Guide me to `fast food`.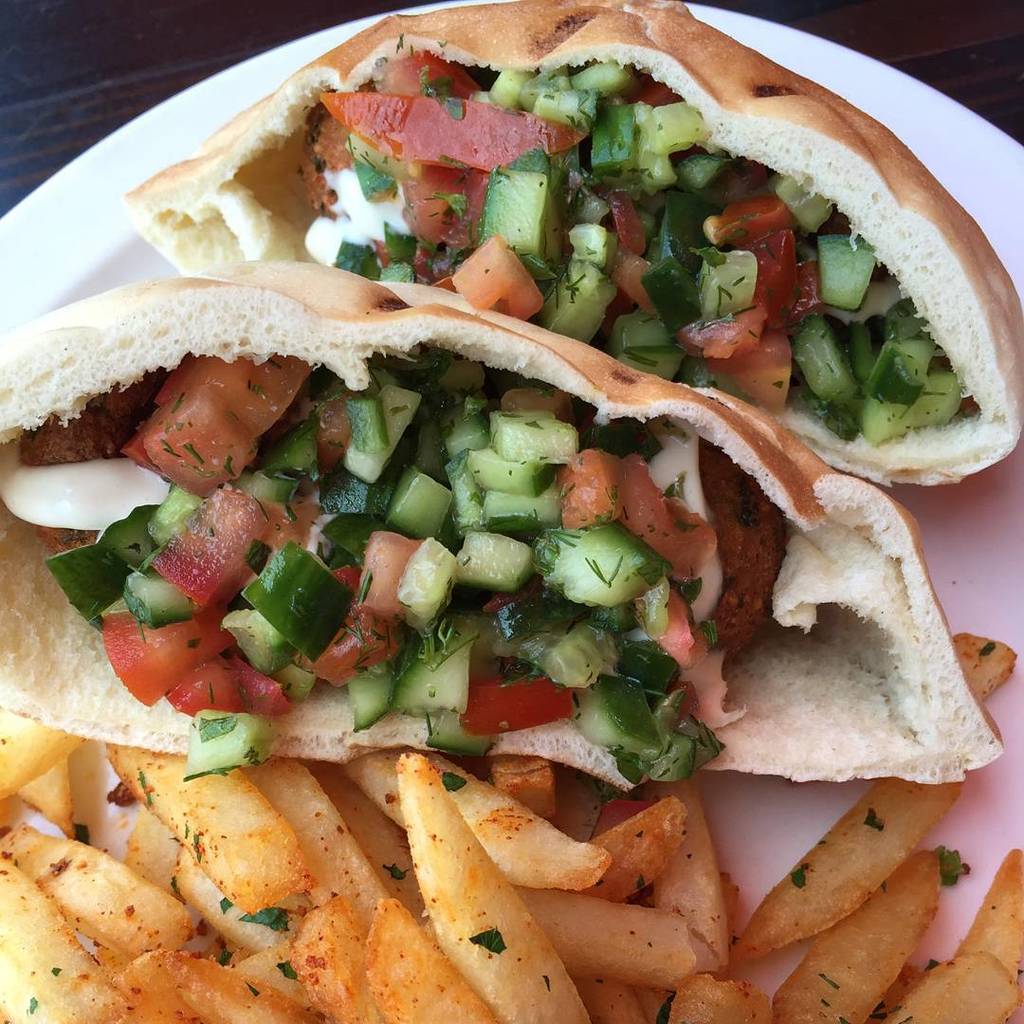
Guidance: detection(573, 795, 689, 894).
